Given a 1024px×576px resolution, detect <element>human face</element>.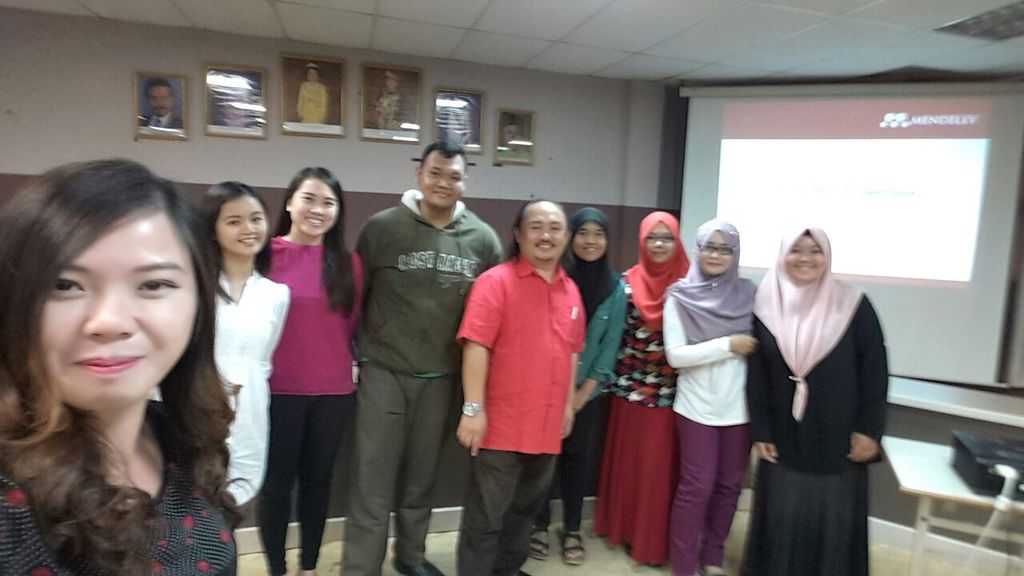
left=640, top=225, right=673, bottom=262.
